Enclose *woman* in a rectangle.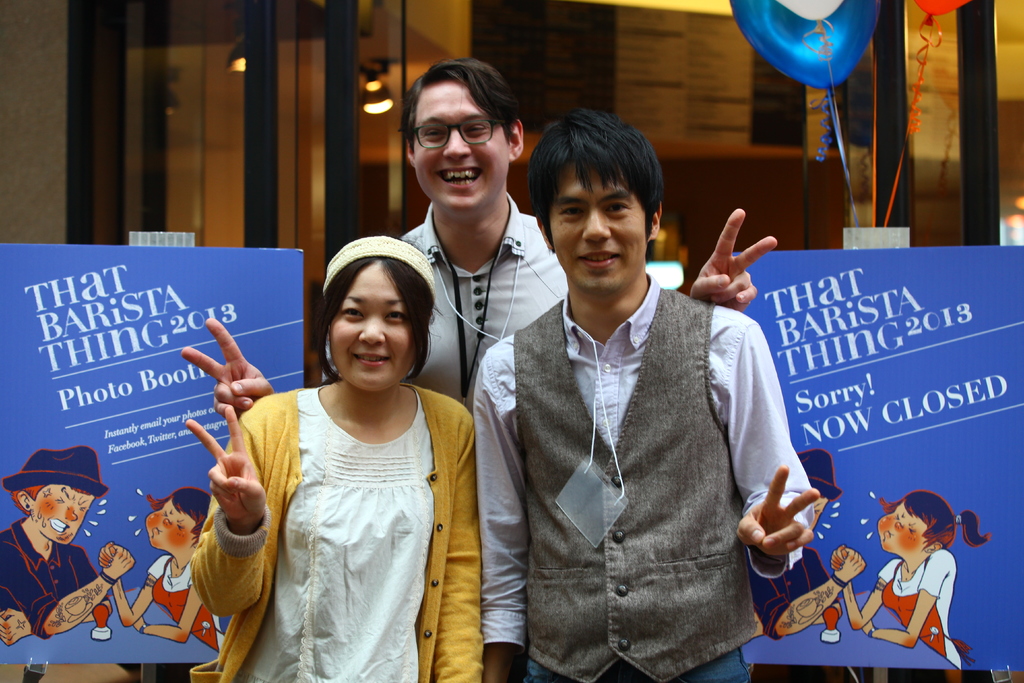
box=[221, 205, 463, 680].
